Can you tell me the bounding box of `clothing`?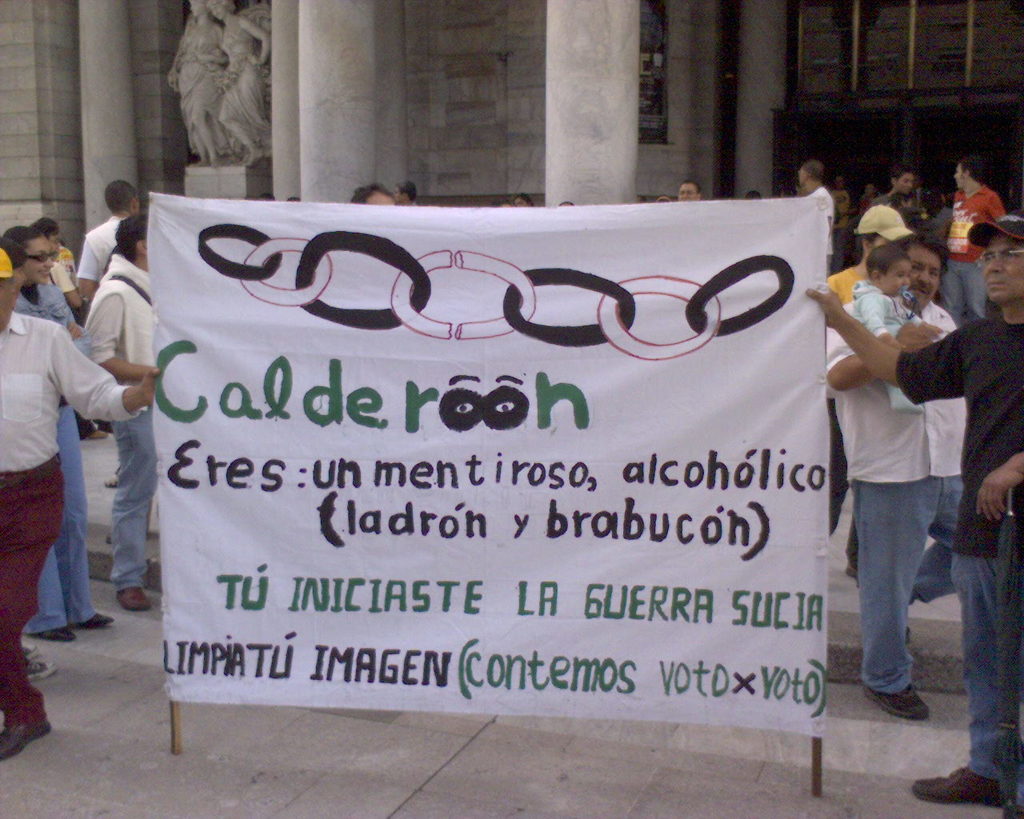
Rect(823, 284, 968, 689).
